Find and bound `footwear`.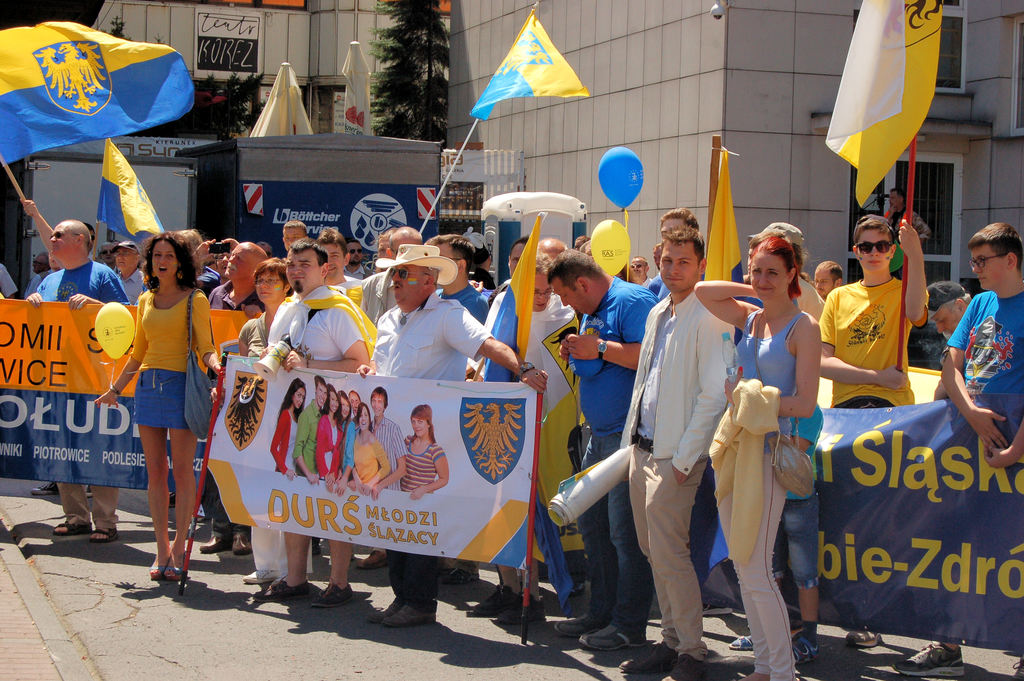
Bound: bbox=(305, 587, 355, 604).
